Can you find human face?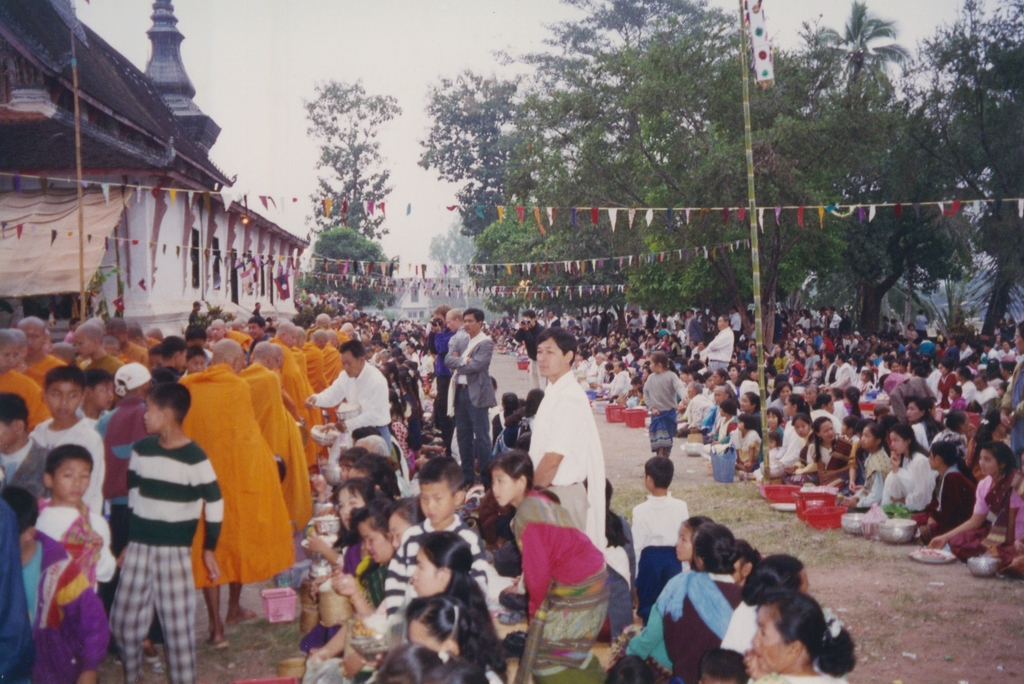
Yes, bounding box: {"x1": 487, "y1": 469, "x2": 518, "y2": 507}.
